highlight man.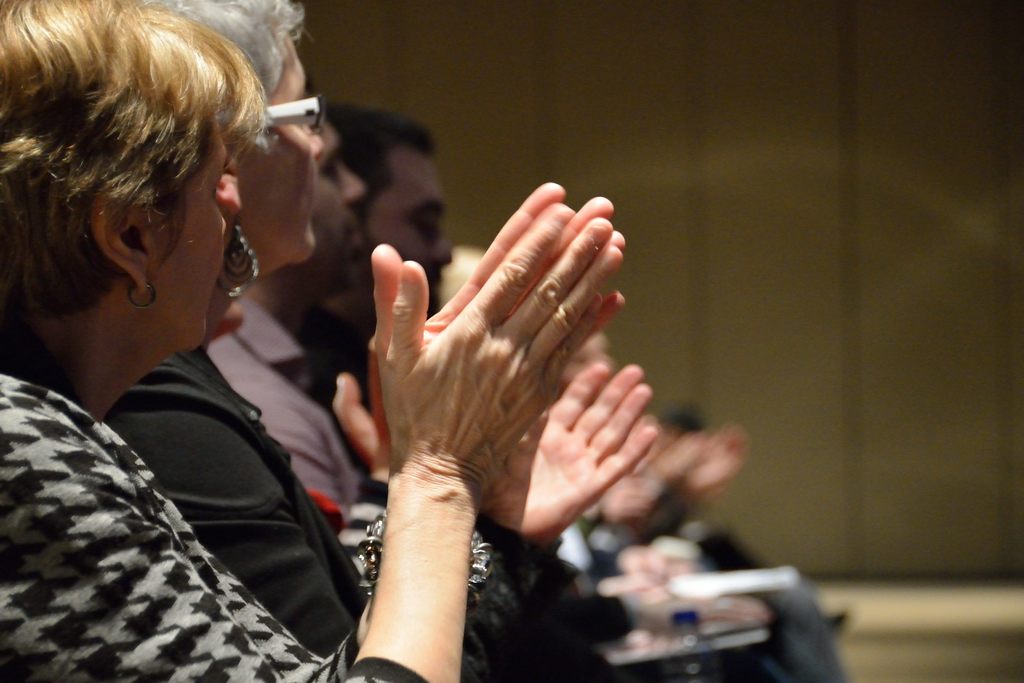
Highlighted region: 215,133,692,682.
